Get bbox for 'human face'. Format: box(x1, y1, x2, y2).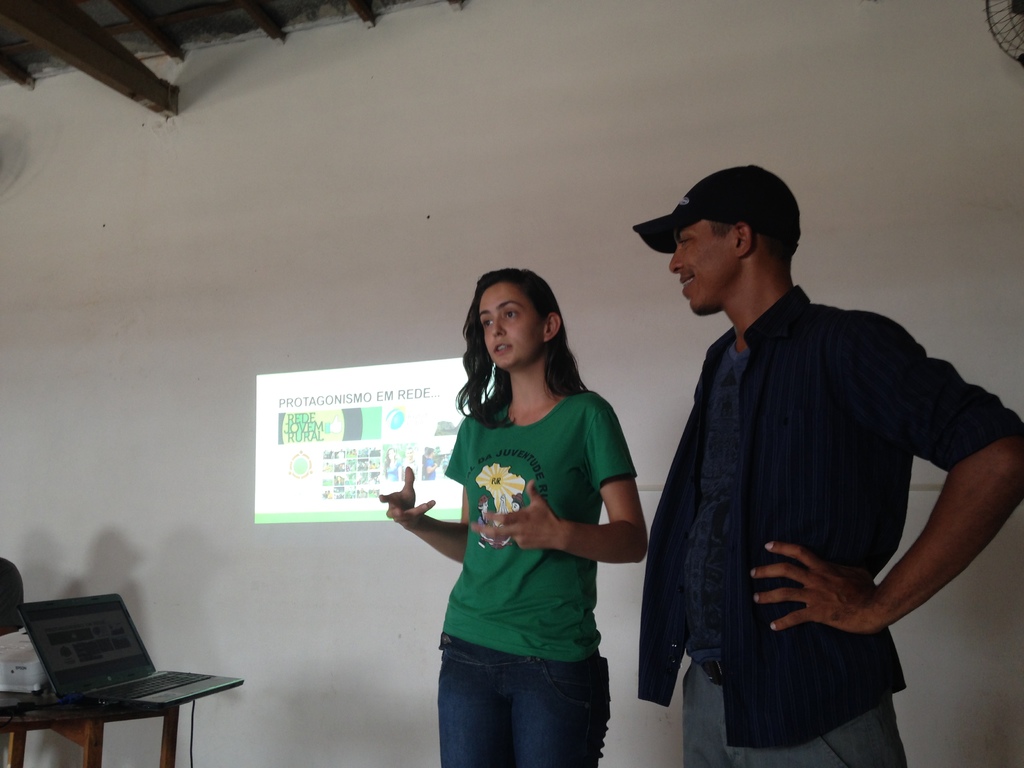
box(664, 223, 739, 315).
